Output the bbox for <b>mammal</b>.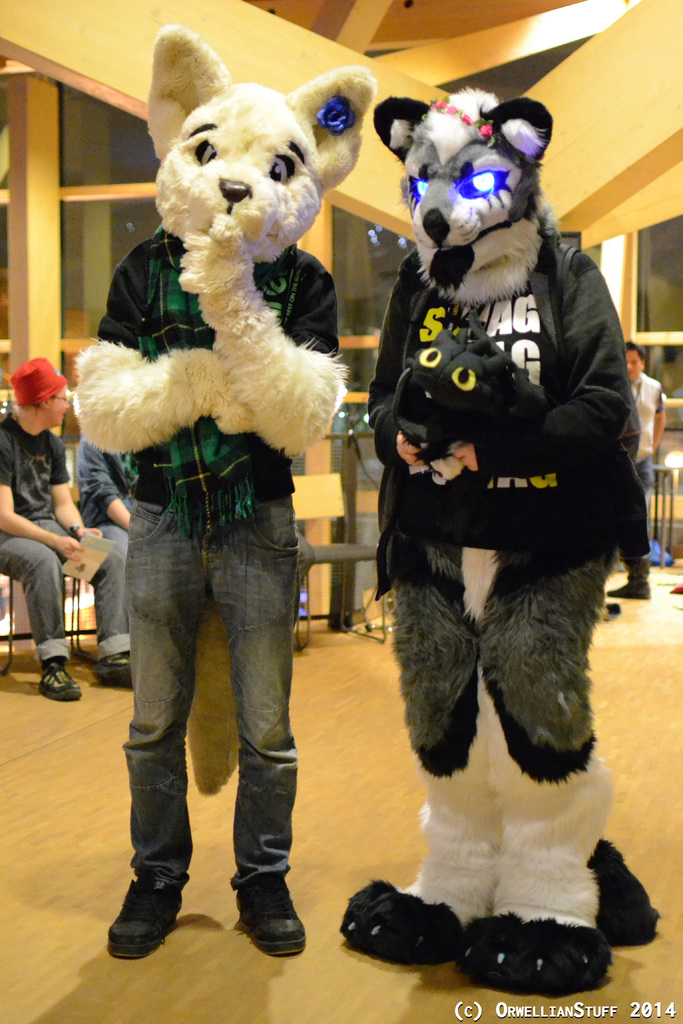
[632,340,671,552].
